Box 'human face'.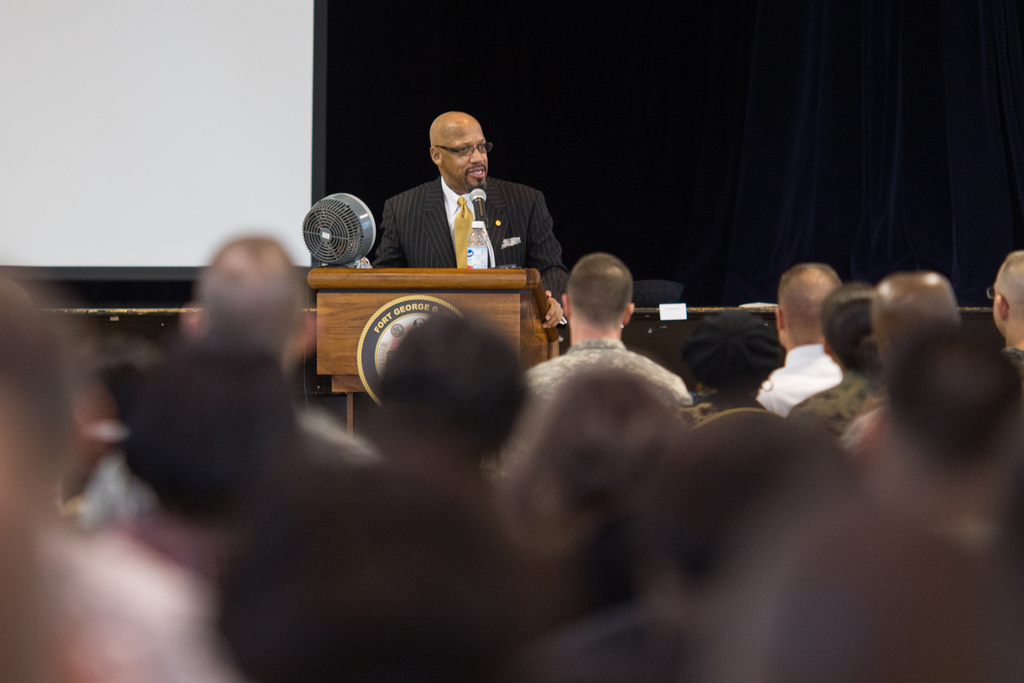
<region>442, 124, 488, 192</region>.
